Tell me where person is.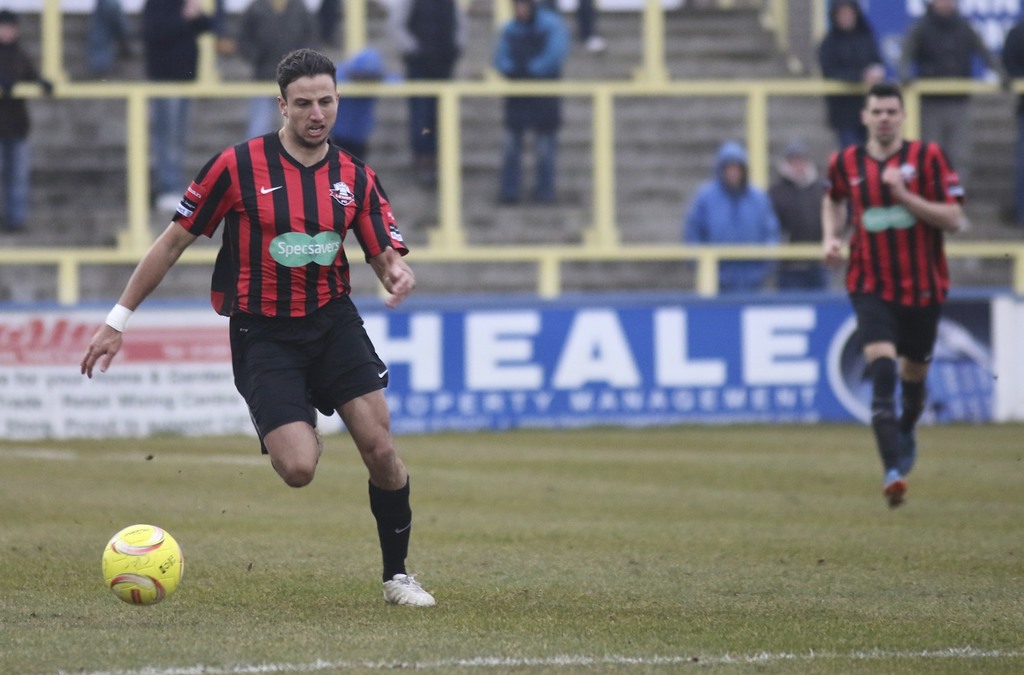
person is at locate(810, 0, 896, 152).
